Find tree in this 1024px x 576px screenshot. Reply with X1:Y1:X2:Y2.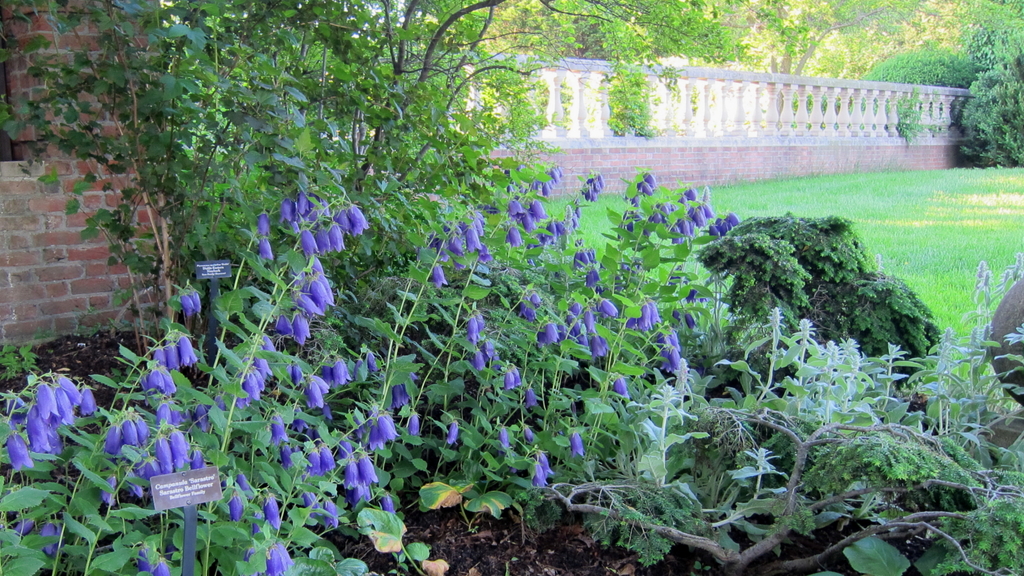
750:0:934:109.
